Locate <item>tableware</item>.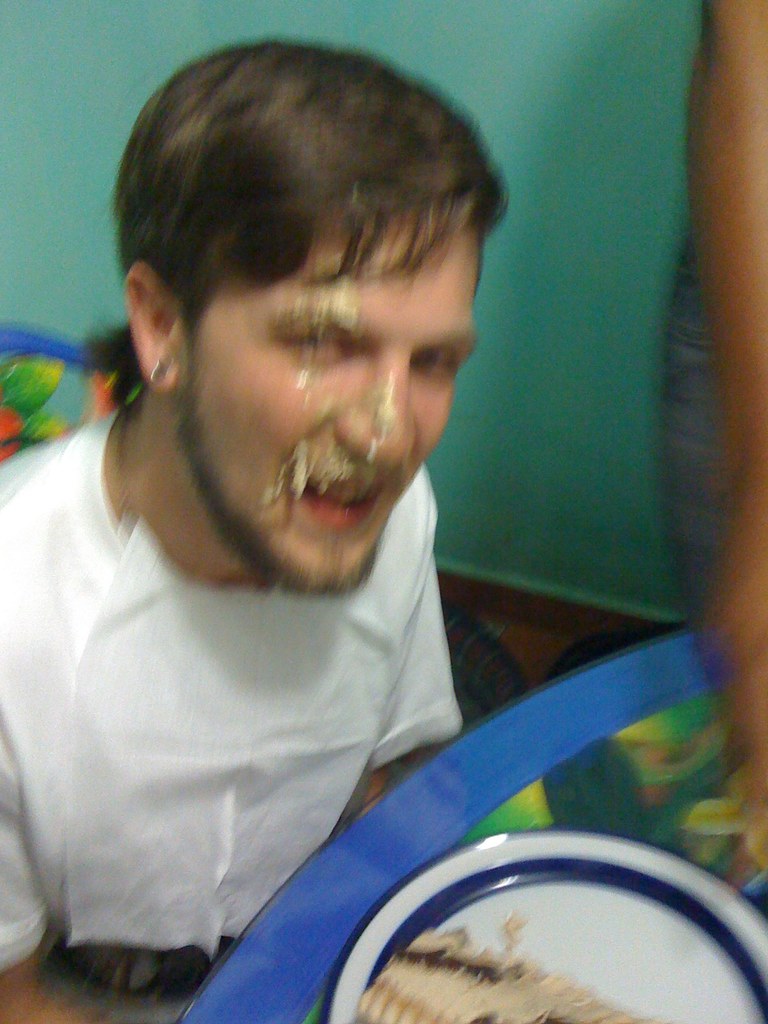
Bounding box: [319,829,767,1023].
